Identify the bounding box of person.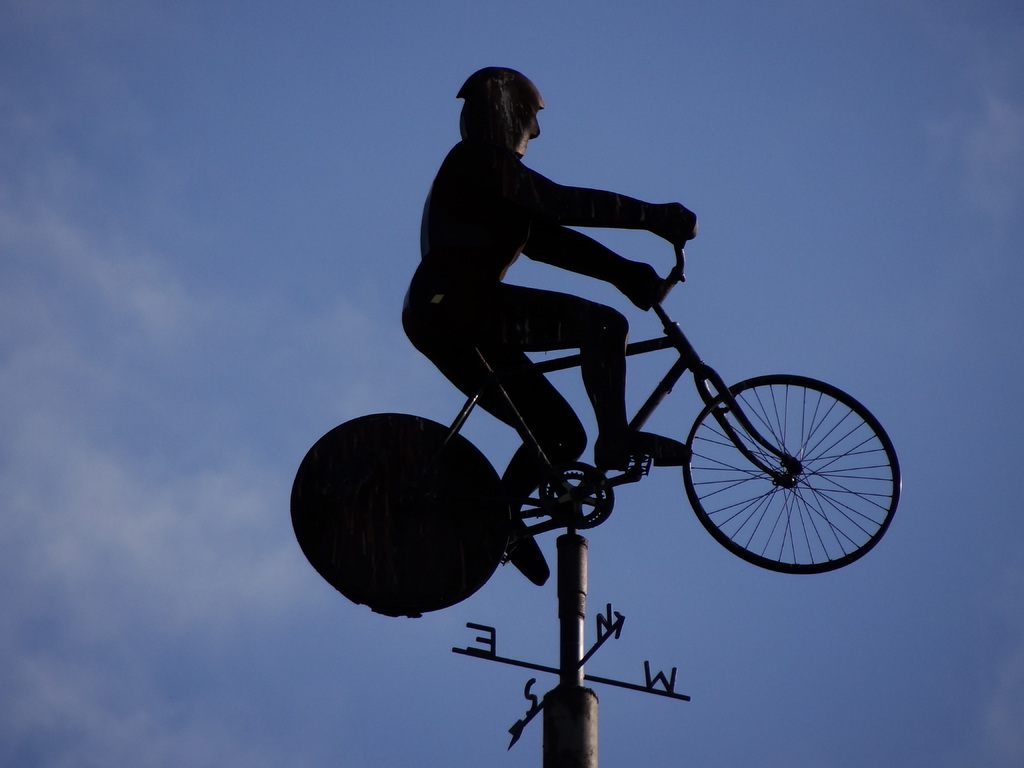
401,71,729,552.
